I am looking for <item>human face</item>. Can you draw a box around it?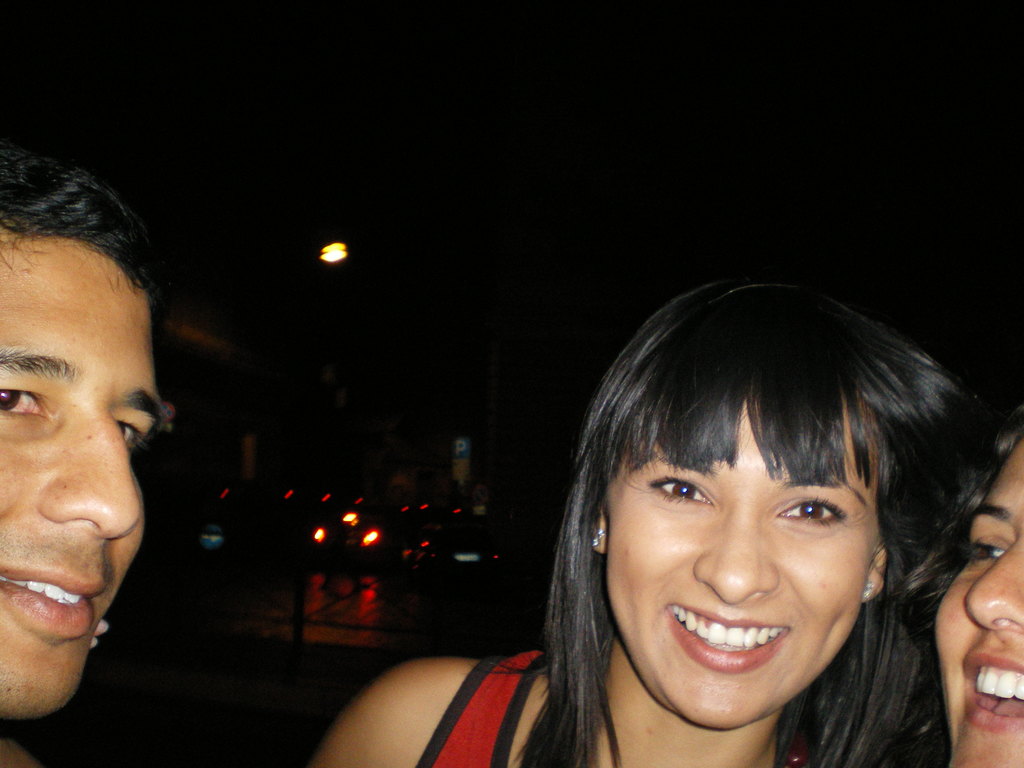
Sure, the bounding box is select_region(933, 428, 1023, 767).
